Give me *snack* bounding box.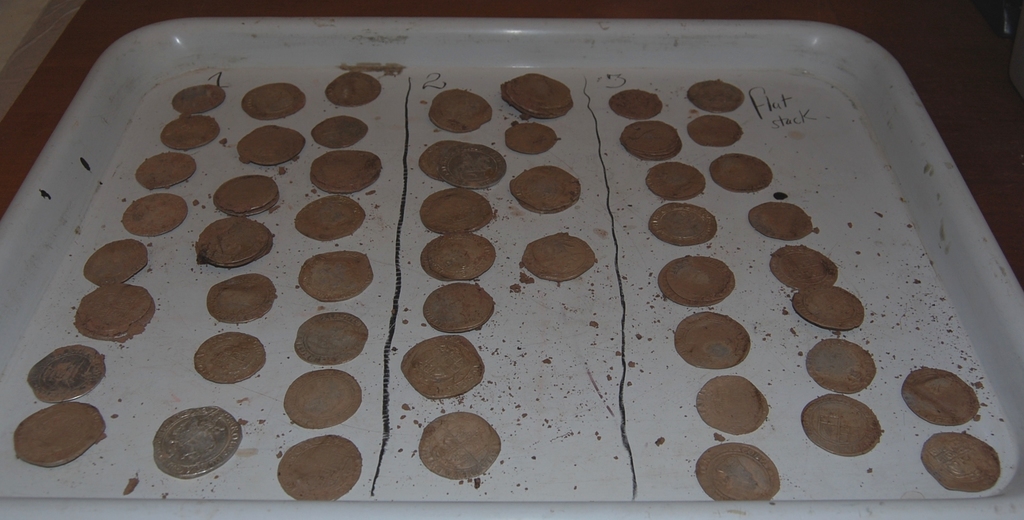
BBox(196, 215, 272, 264).
